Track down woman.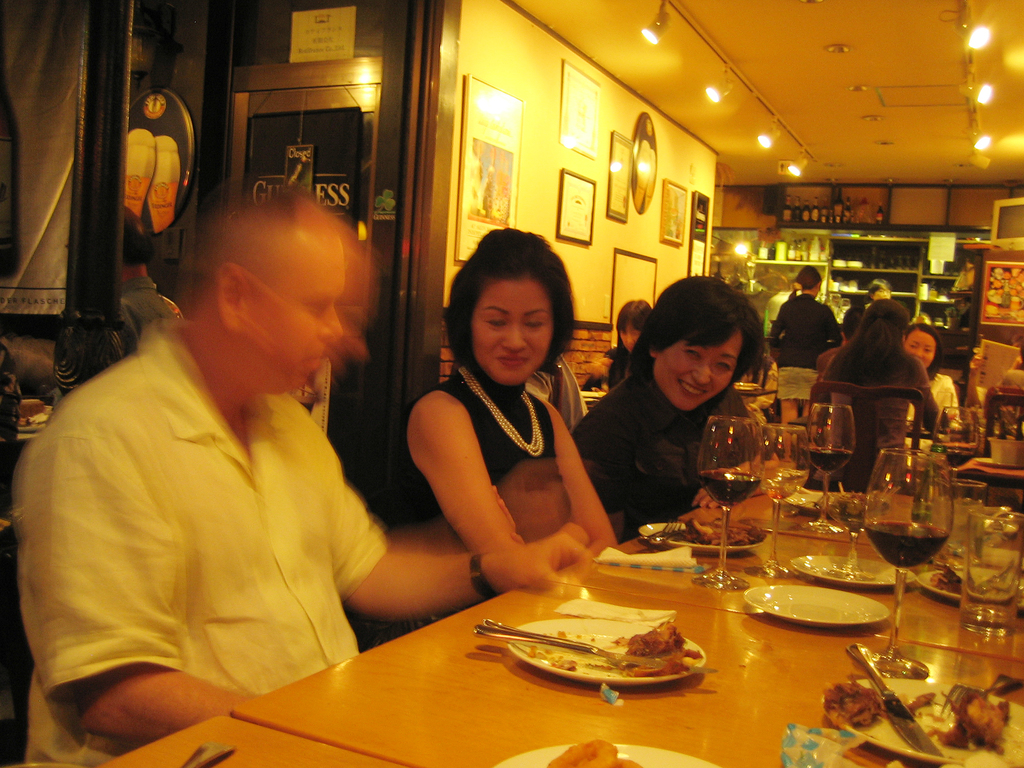
Tracked to region(571, 279, 767, 543).
